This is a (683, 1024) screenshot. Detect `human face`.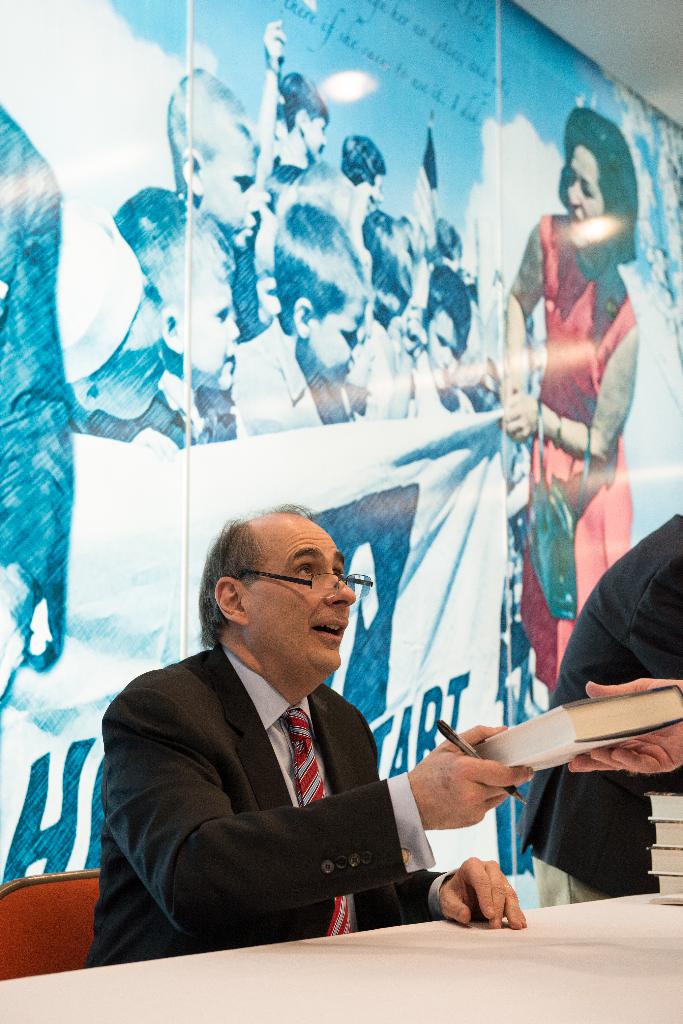
(left=204, top=138, right=261, bottom=251).
